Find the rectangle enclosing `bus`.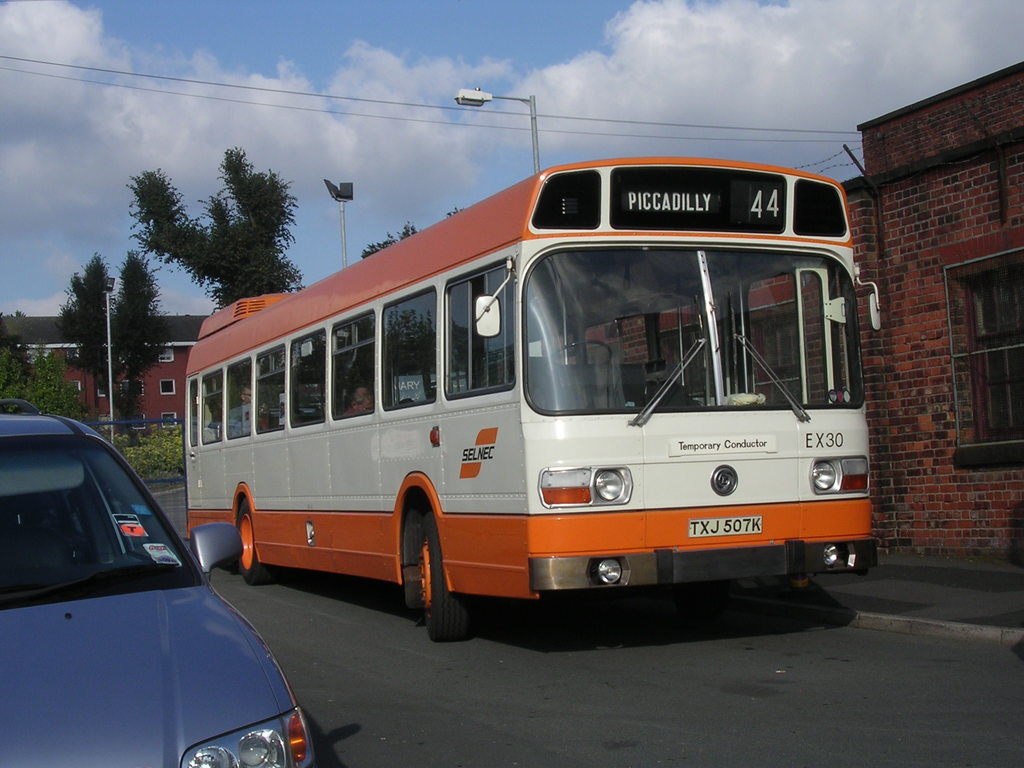
bbox=(184, 155, 881, 645).
